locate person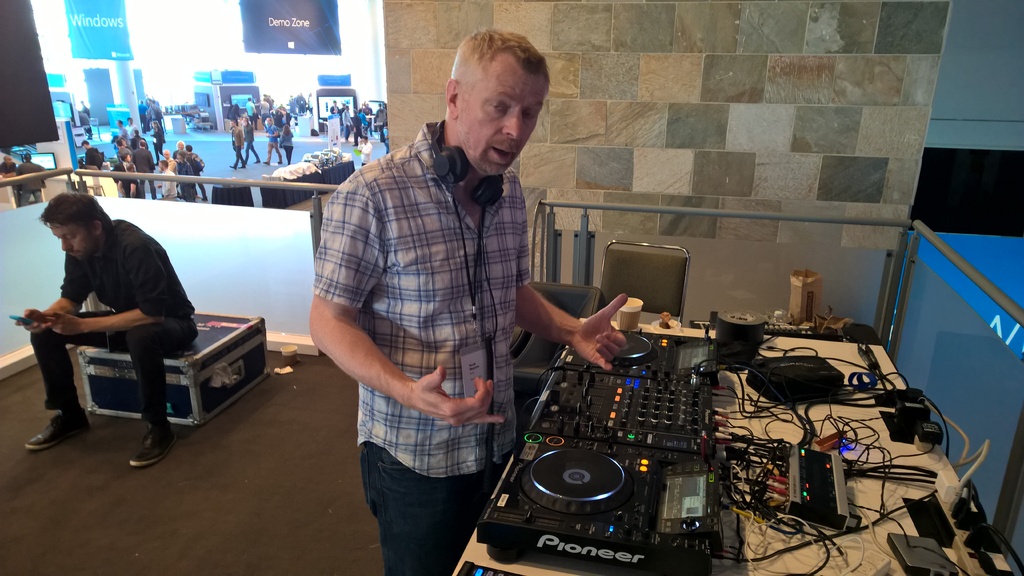
179,161,191,192
